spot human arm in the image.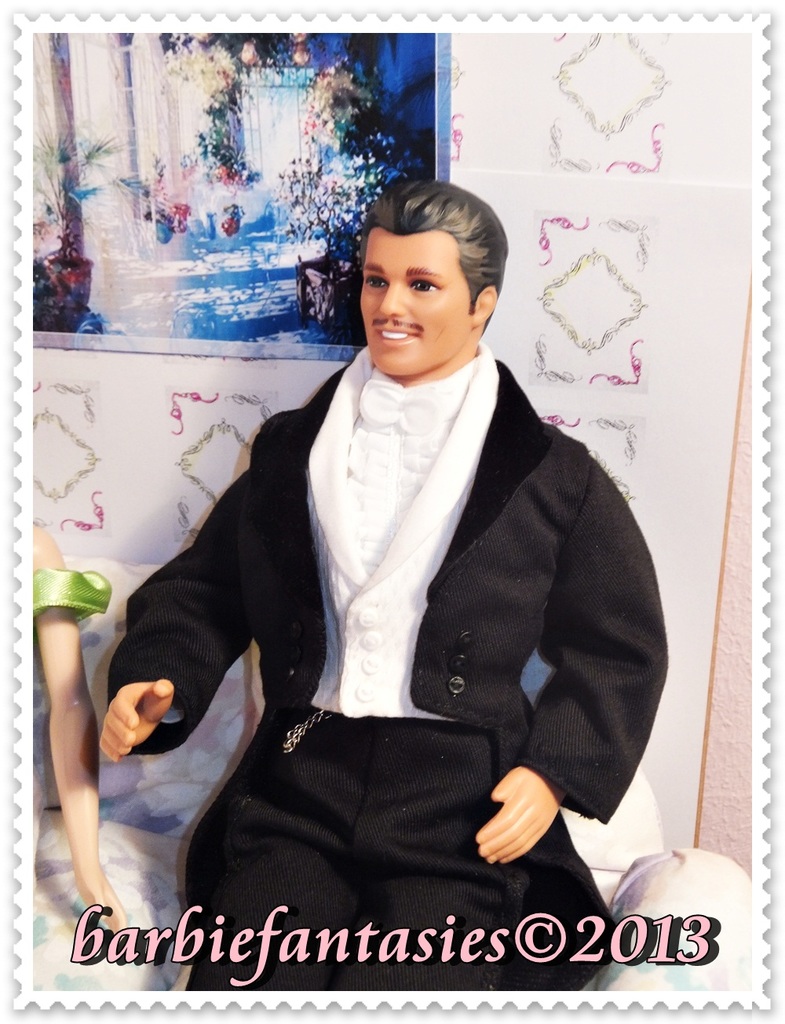
human arm found at 94,462,260,768.
